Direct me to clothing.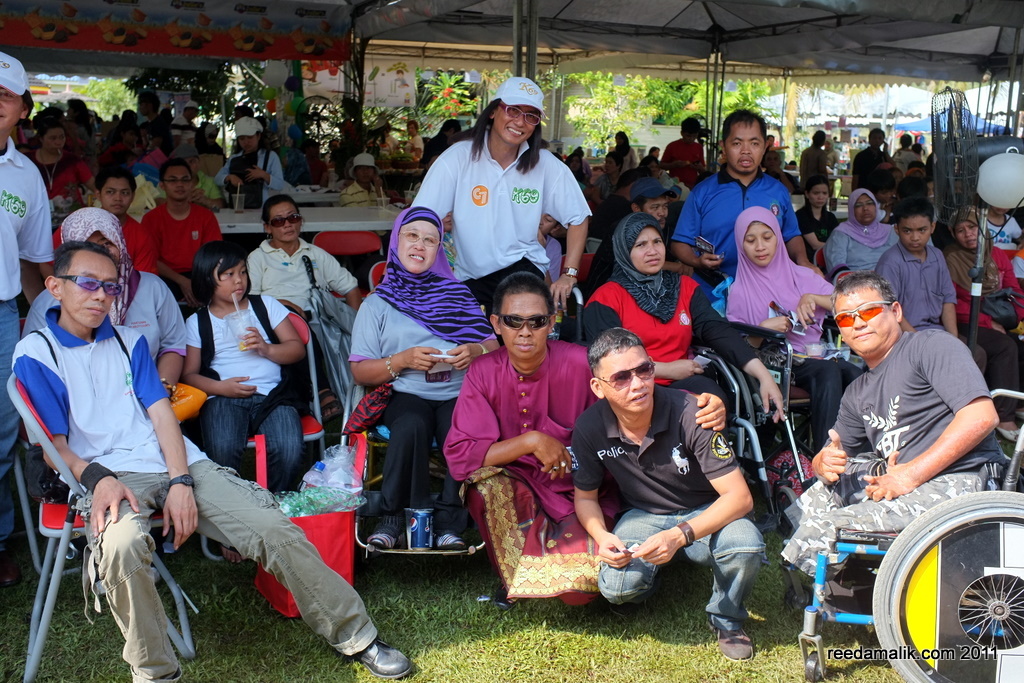
Direction: [598,514,765,631].
